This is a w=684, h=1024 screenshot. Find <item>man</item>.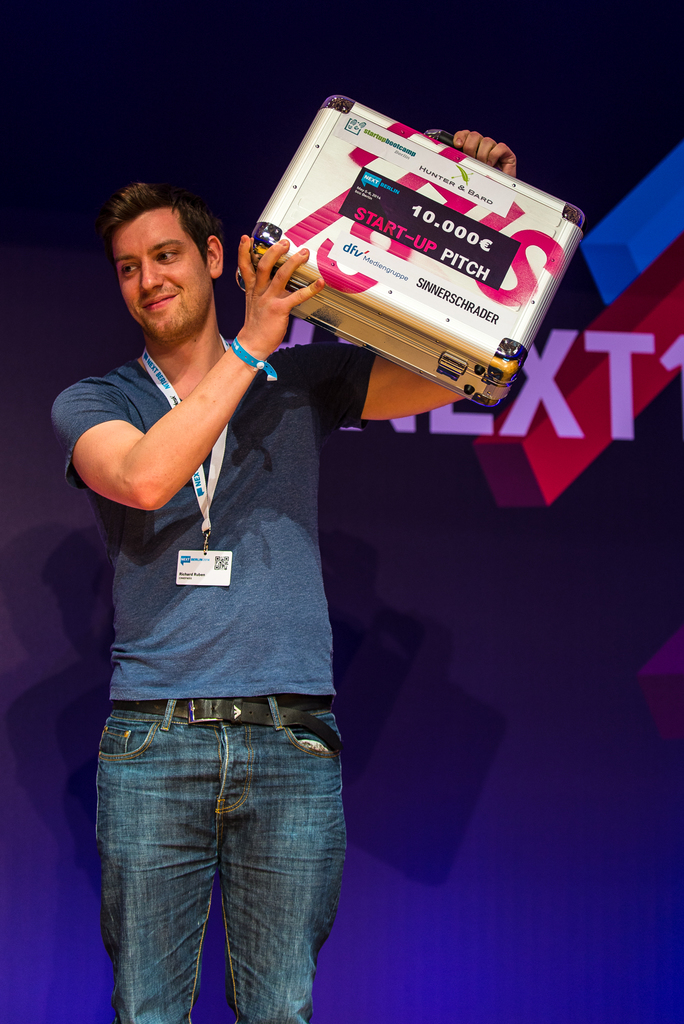
Bounding box: bbox(44, 84, 507, 973).
